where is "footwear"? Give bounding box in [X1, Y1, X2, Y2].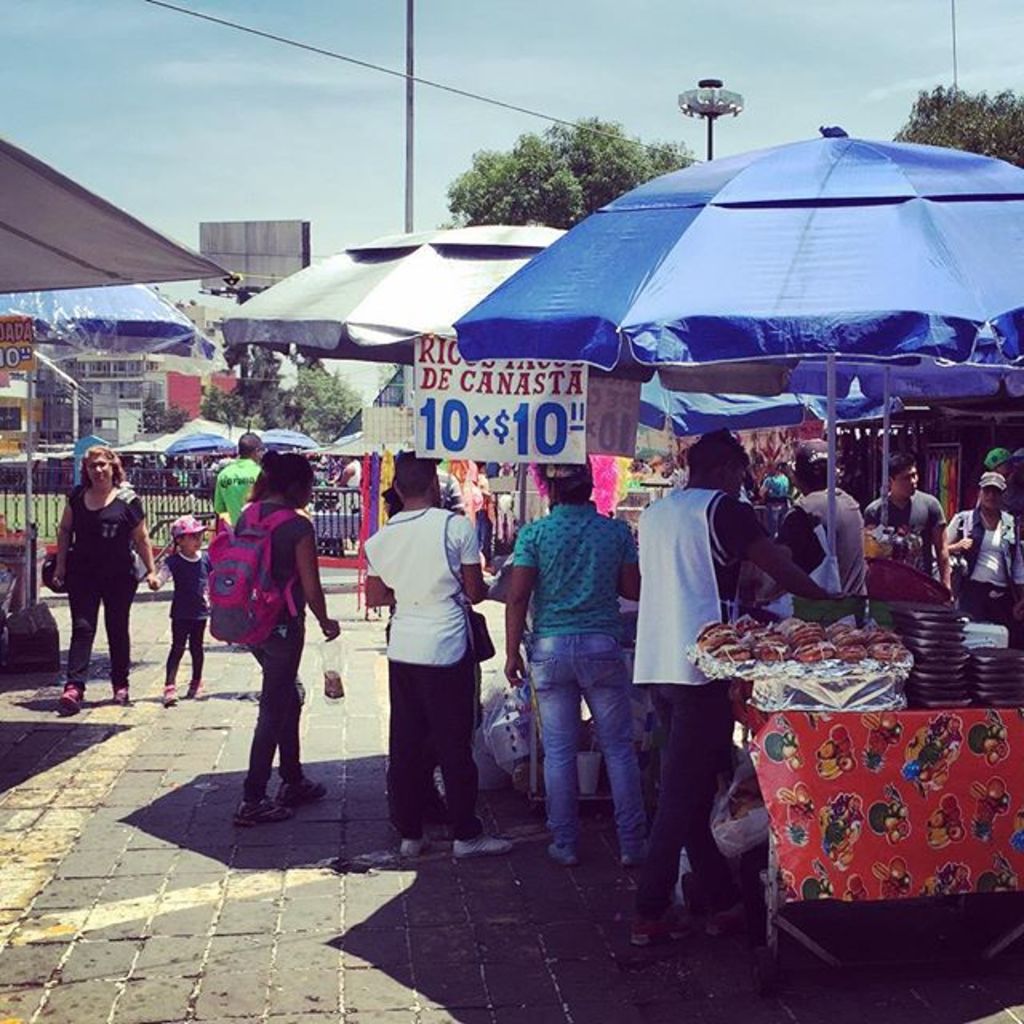
[112, 682, 133, 709].
